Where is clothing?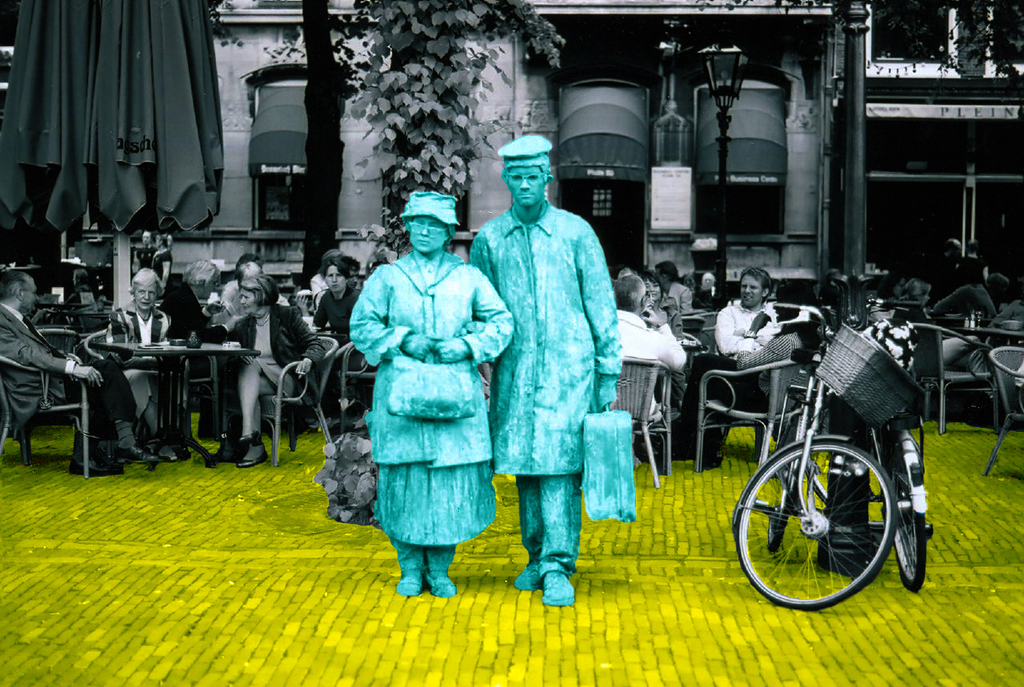
left=0, top=302, right=149, bottom=441.
